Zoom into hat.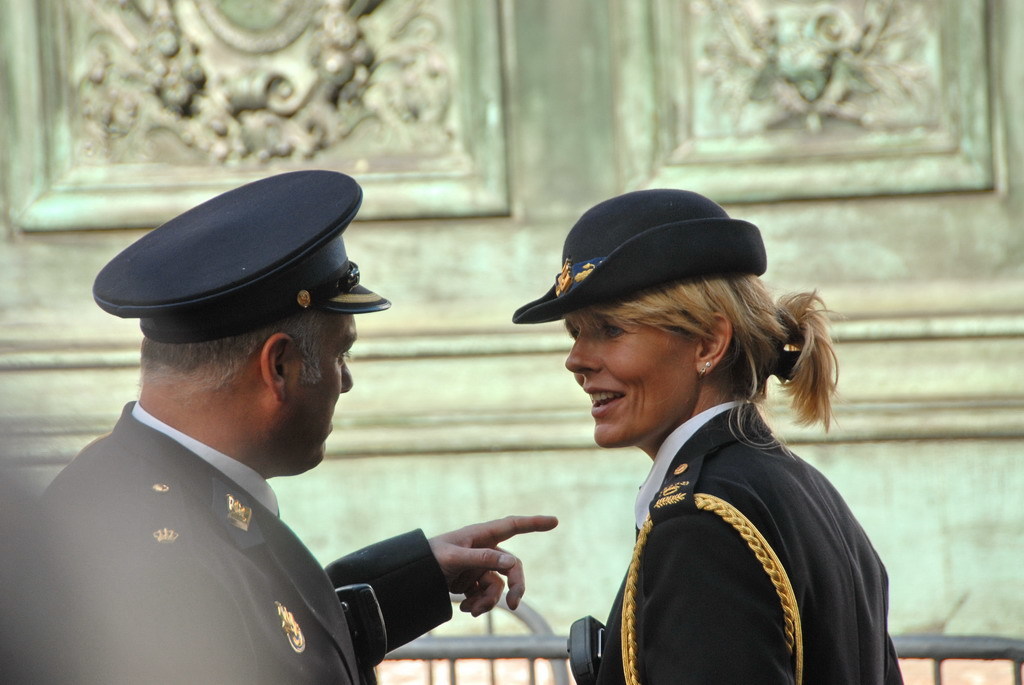
Zoom target: Rect(511, 188, 768, 325).
